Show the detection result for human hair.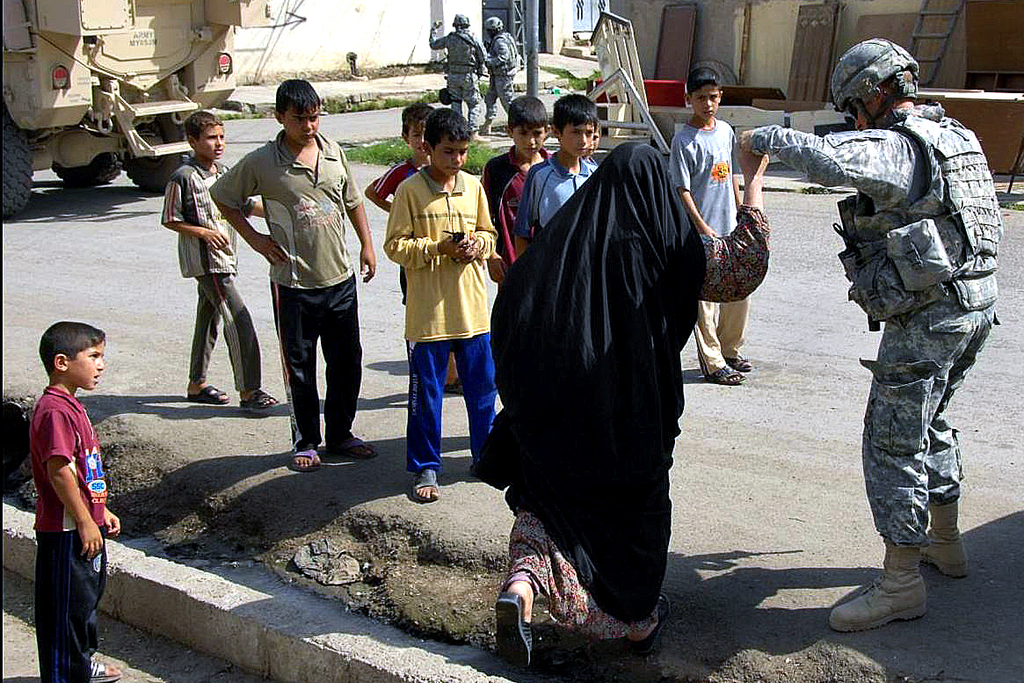
[x1=276, y1=76, x2=323, y2=119].
